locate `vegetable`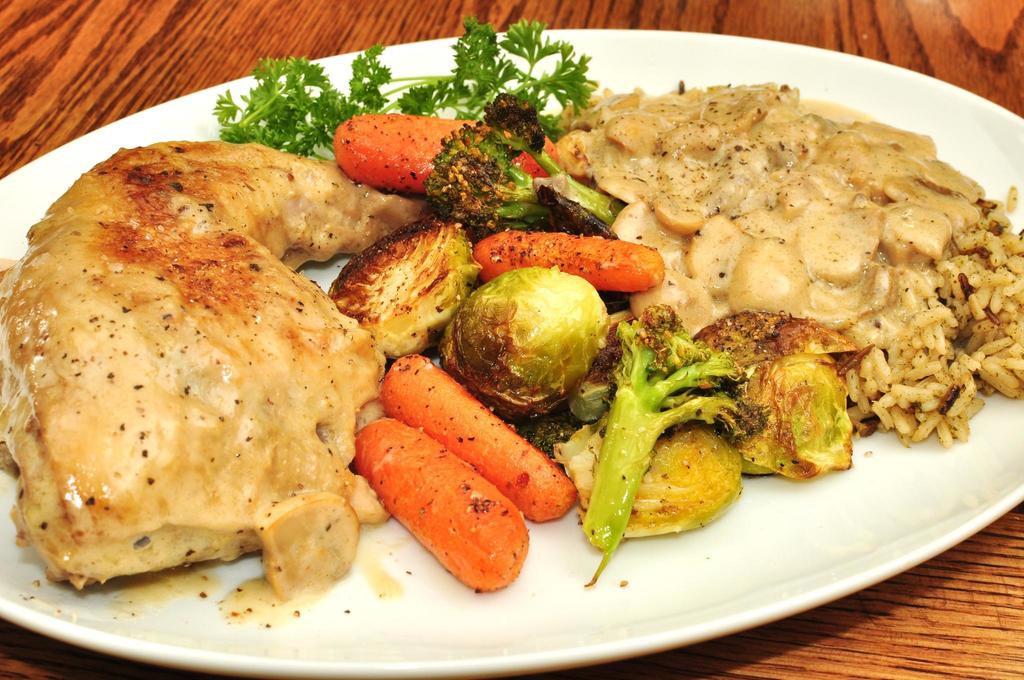
[211, 15, 602, 140]
